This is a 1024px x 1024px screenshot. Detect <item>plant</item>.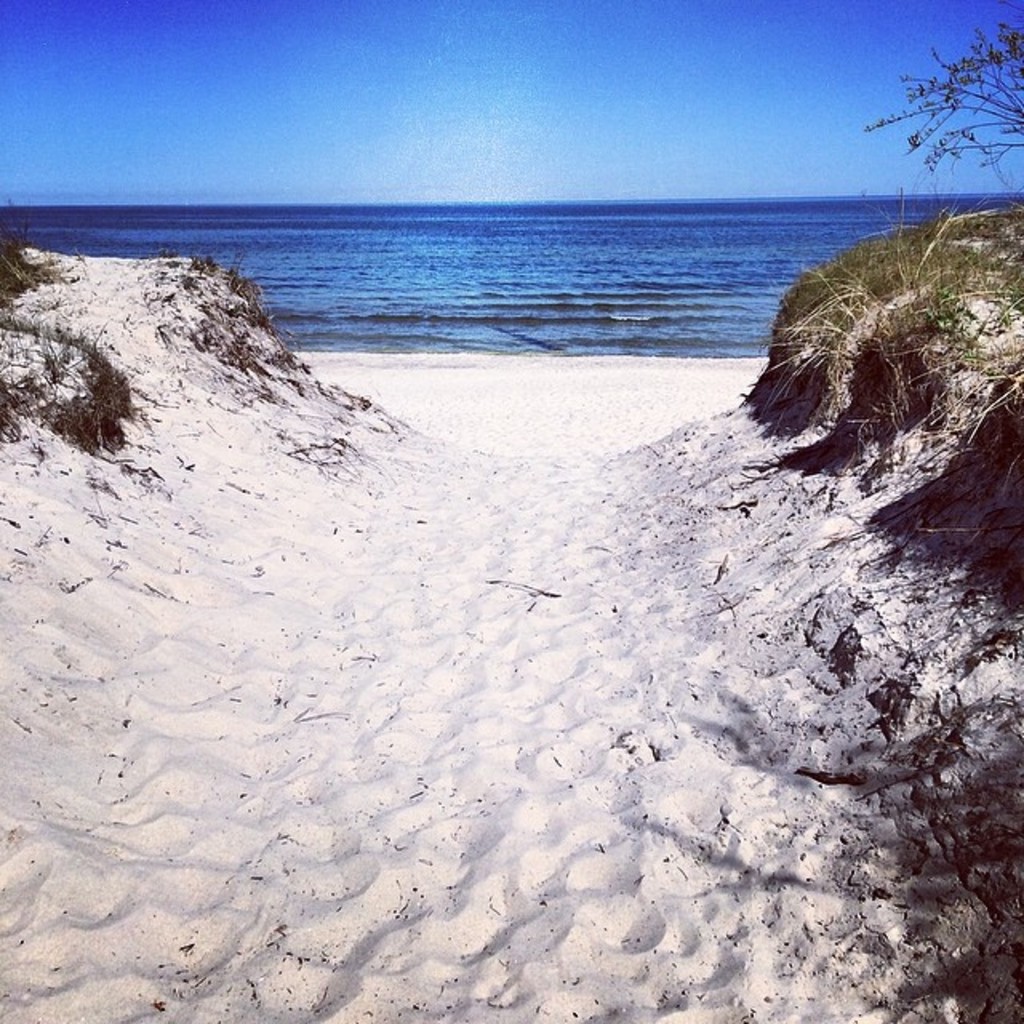
<region>190, 251, 218, 267</region>.
